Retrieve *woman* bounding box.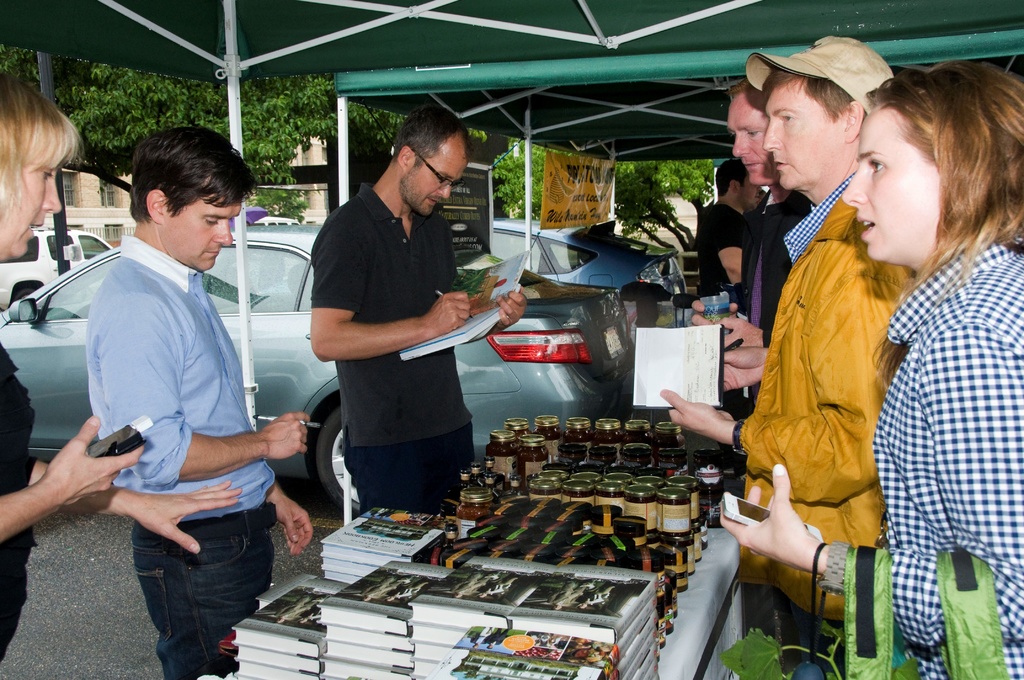
Bounding box: 0 63 243 665.
